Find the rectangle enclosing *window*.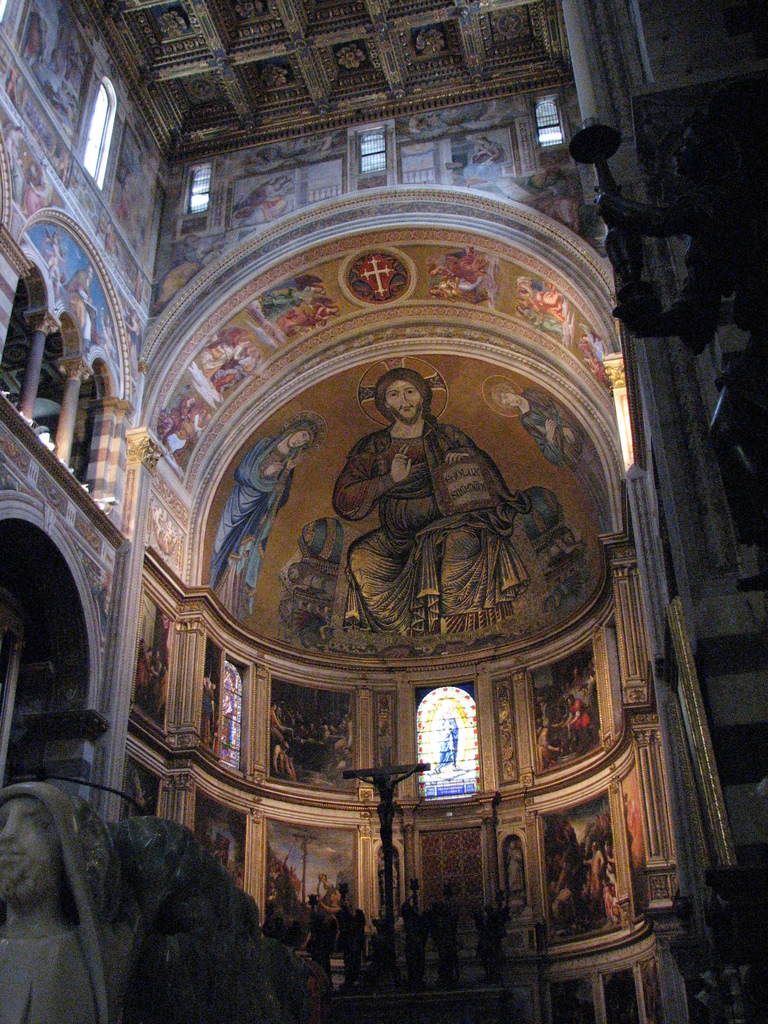
[344,122,394,177].
